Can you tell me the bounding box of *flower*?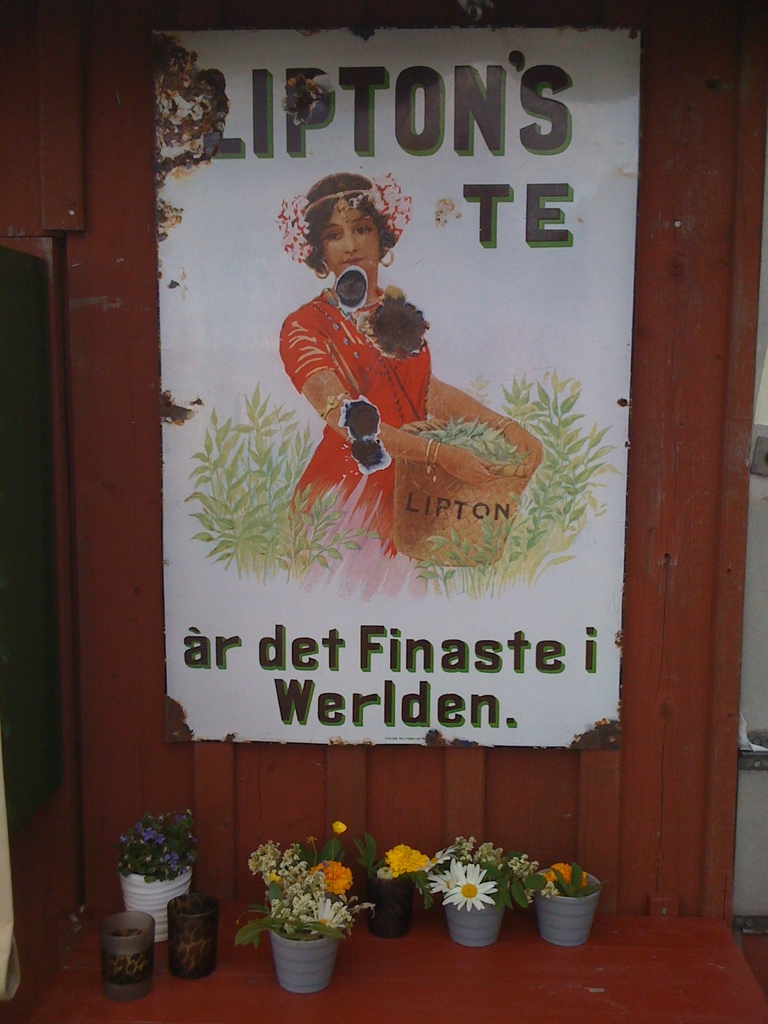
region(385, 840, 441, 881).
